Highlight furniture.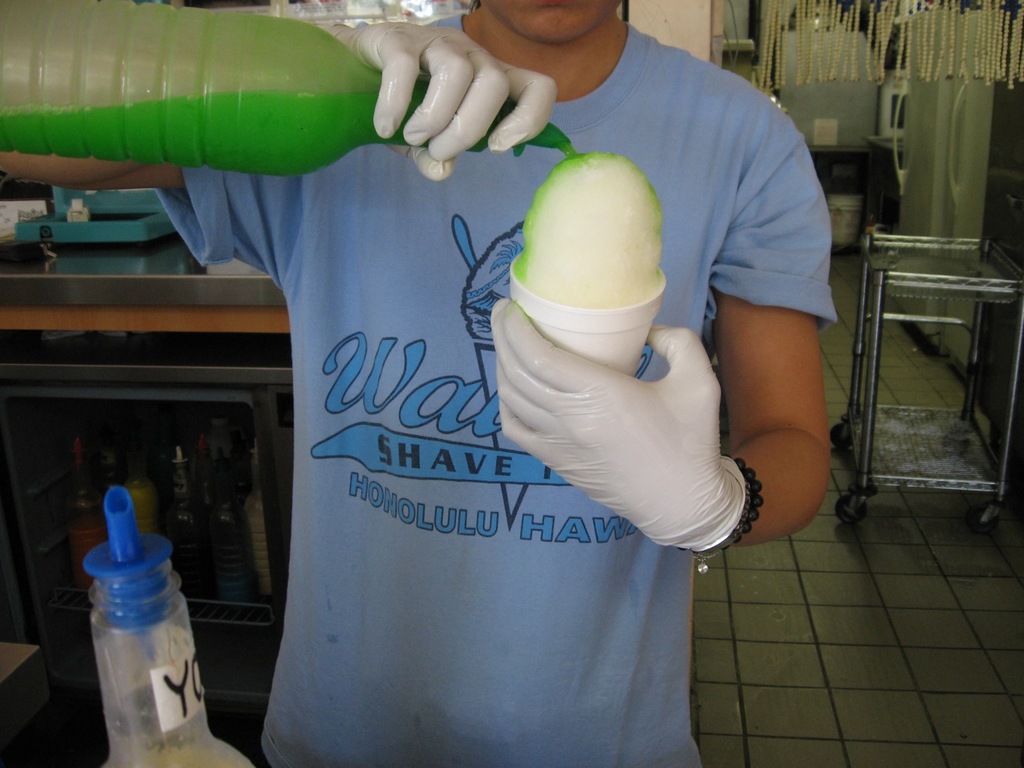
Highlighted region: [831, 223, 1023, 525].
